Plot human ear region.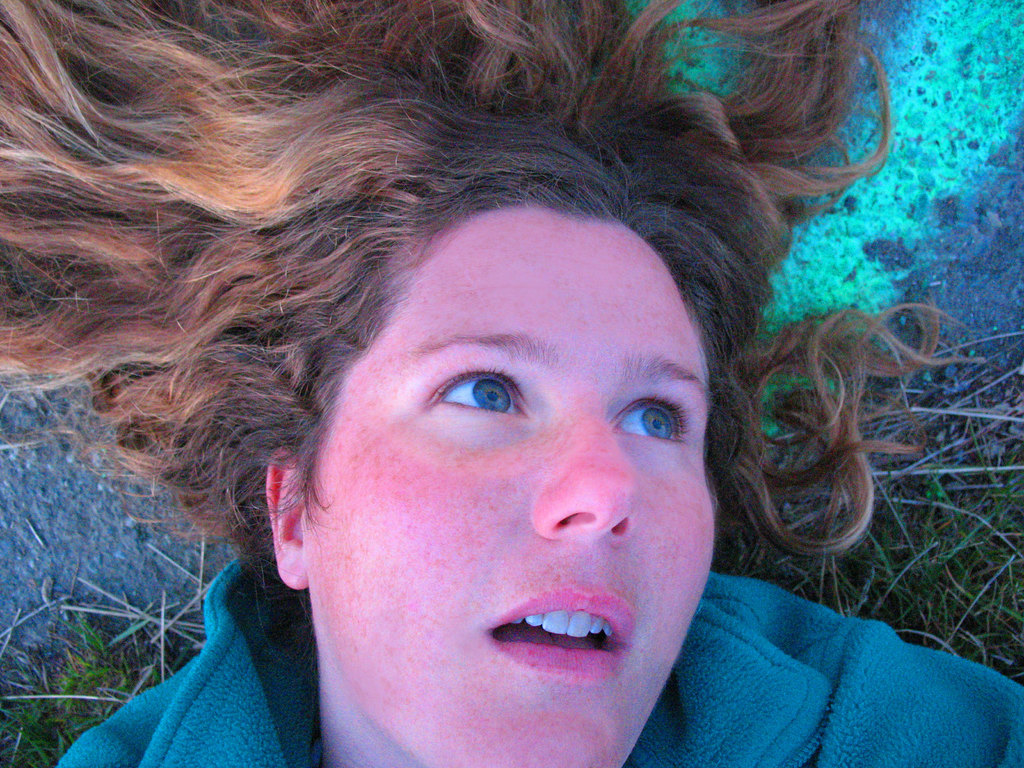
Plotted at <bbox>264, 445, 305, 587</bbox>.
